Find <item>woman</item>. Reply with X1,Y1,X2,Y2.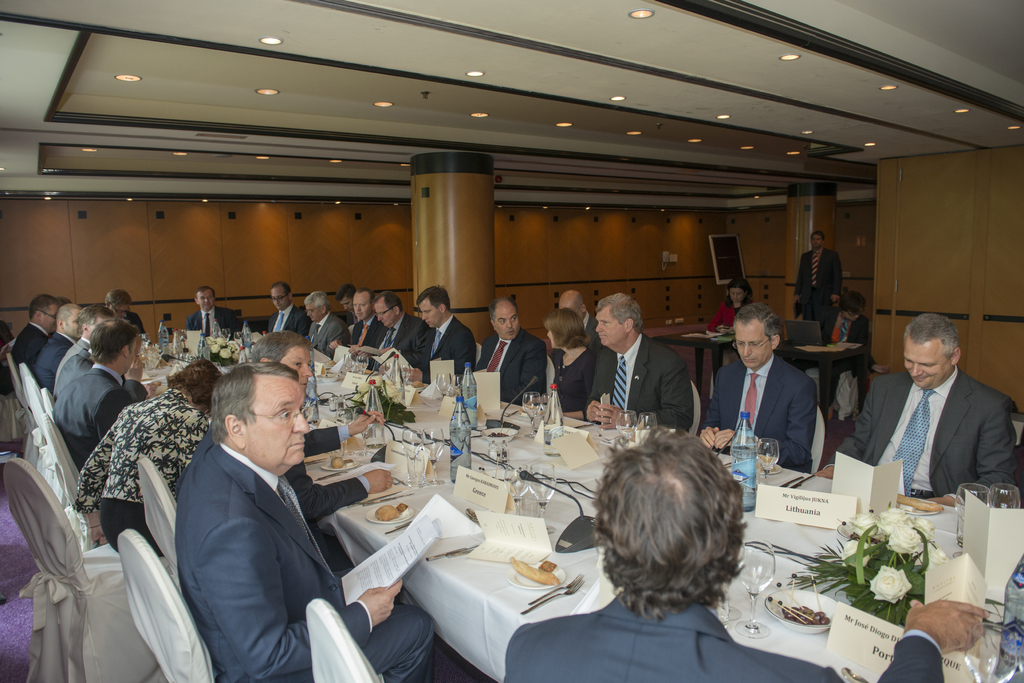
72,357,224,543.
